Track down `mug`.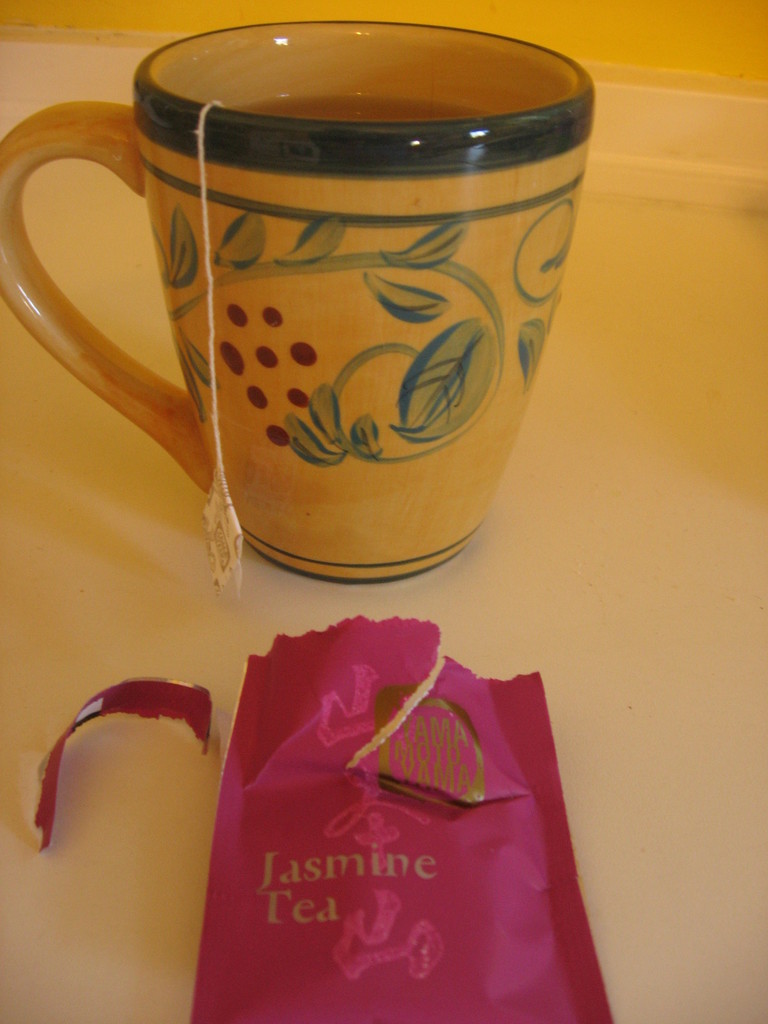
Tracked to box(0, 20, 605, 564).
